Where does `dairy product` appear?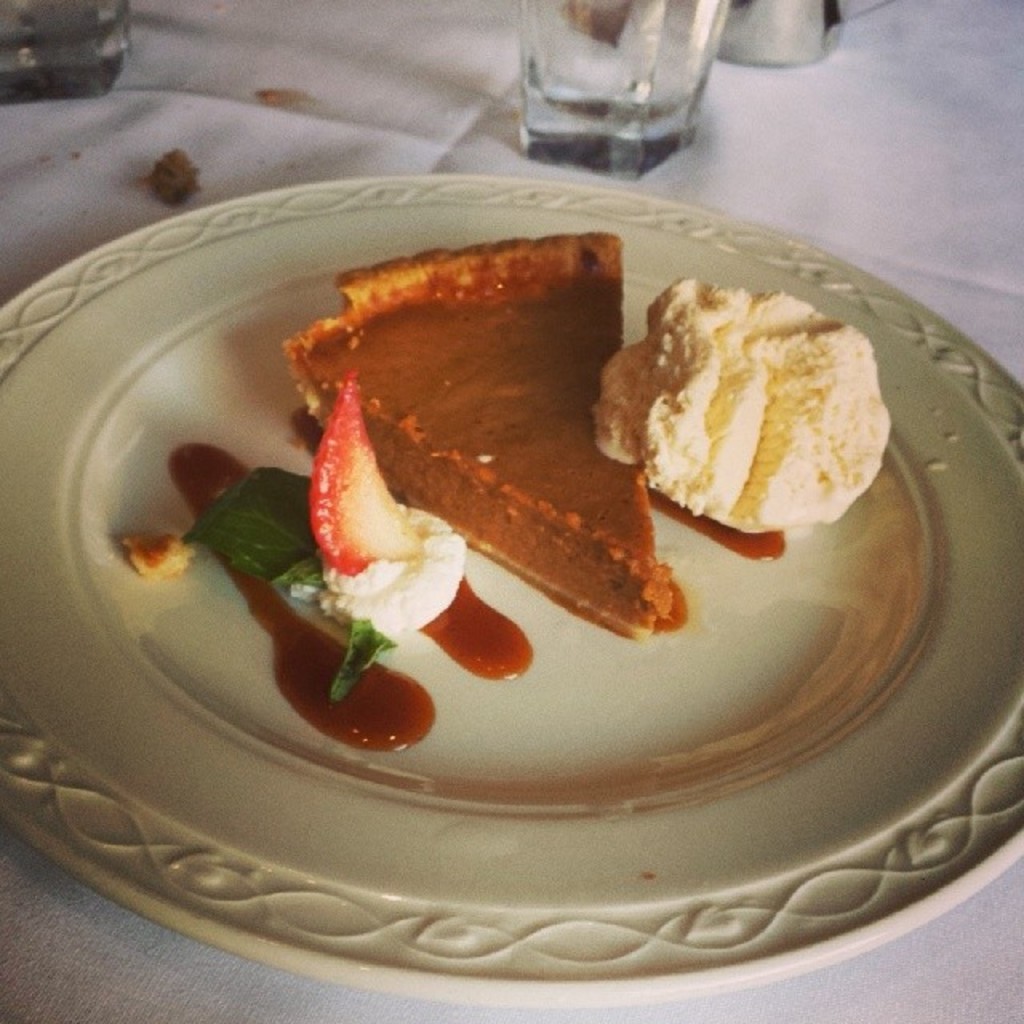
Appears at 331 514 466 648.
